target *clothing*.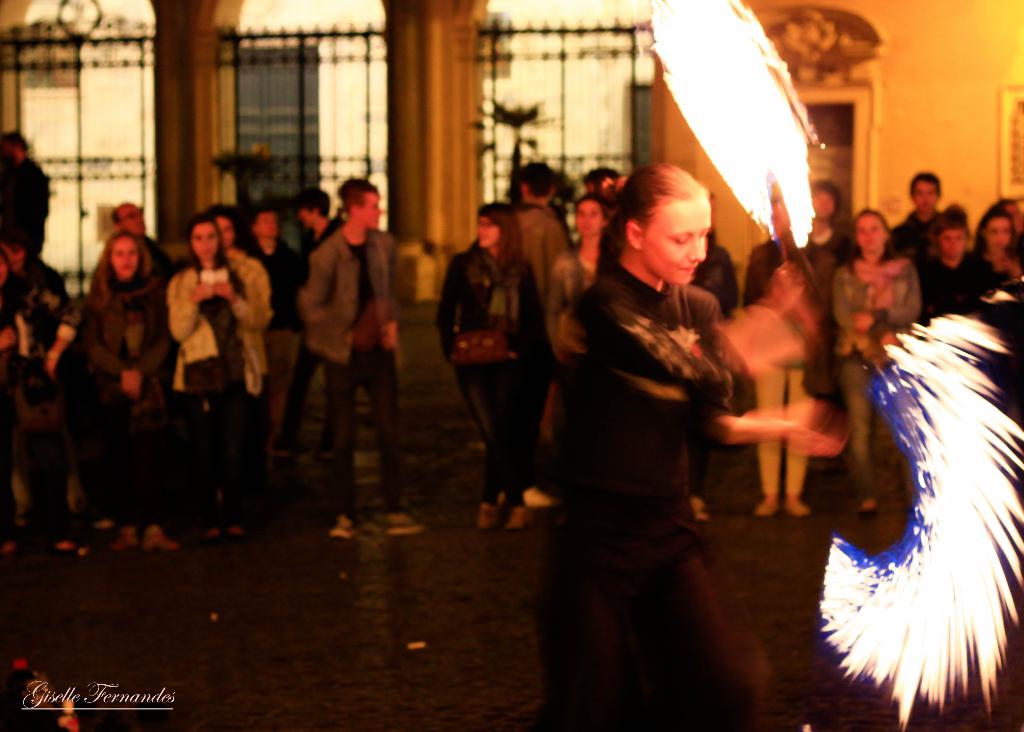
Target region: (298, 224, 405, 510).
